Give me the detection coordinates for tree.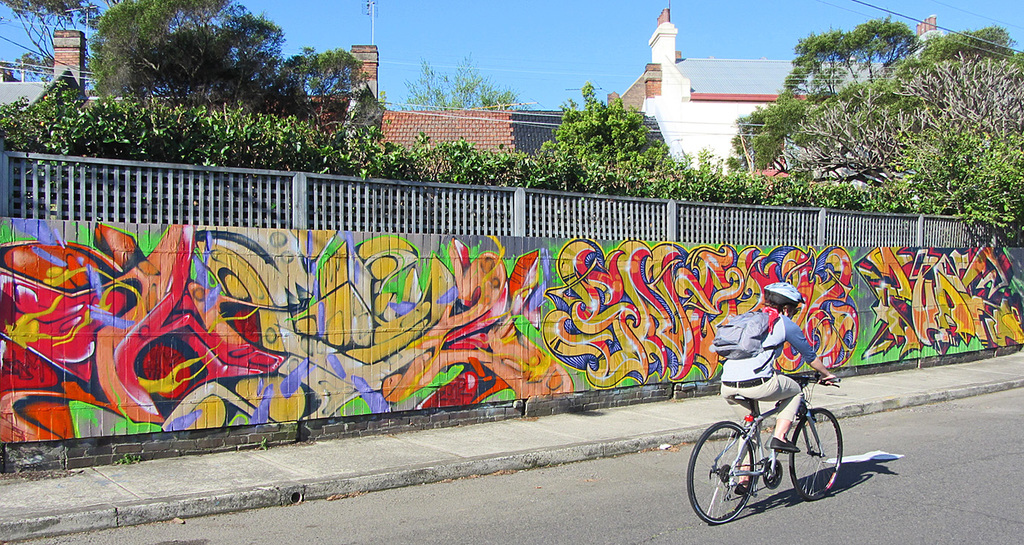
bbox=(533, 82, 652, 163).
